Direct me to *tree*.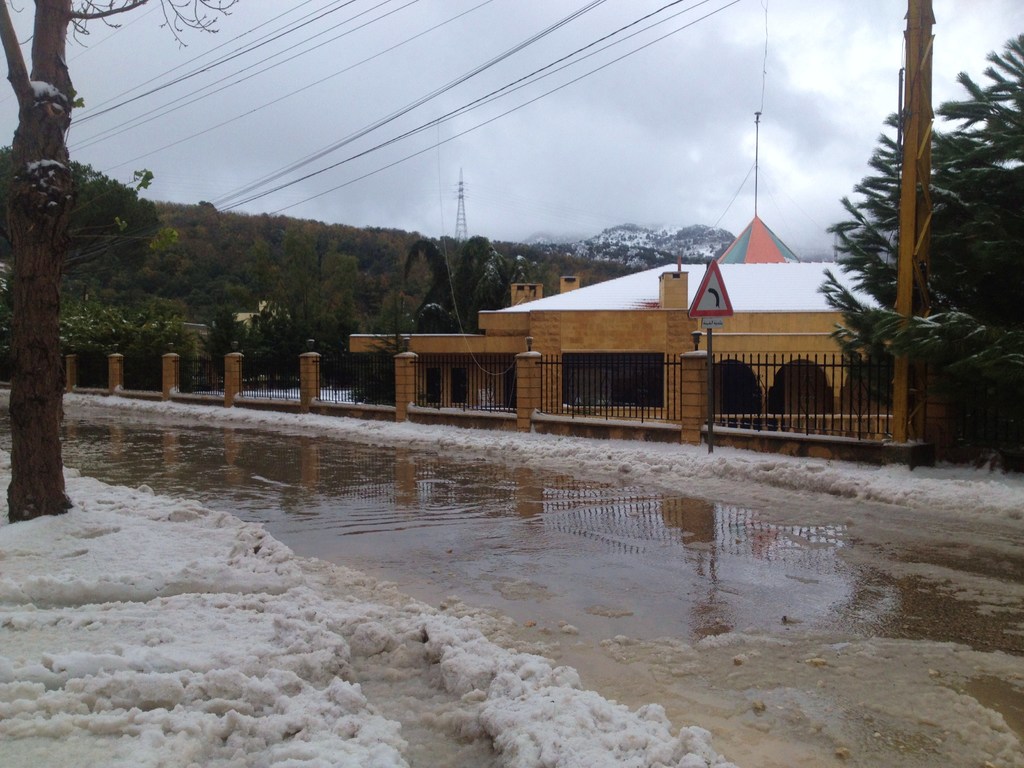
Direction: BBox(0, 0, 238, 523).
